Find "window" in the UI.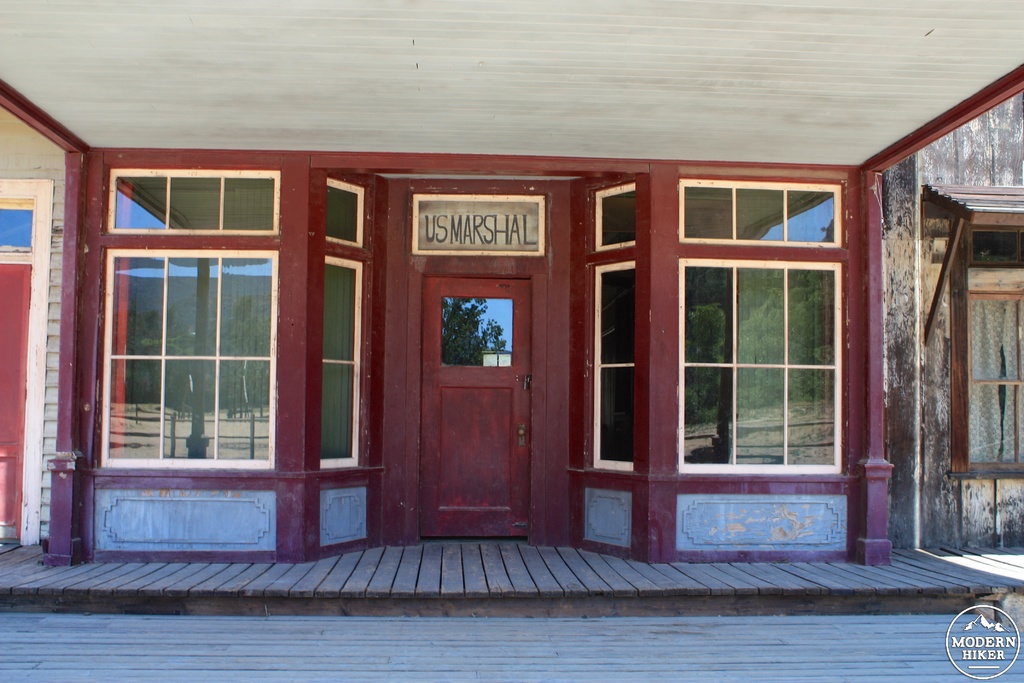
UI element at crop(947, 218, 1022, 478).
